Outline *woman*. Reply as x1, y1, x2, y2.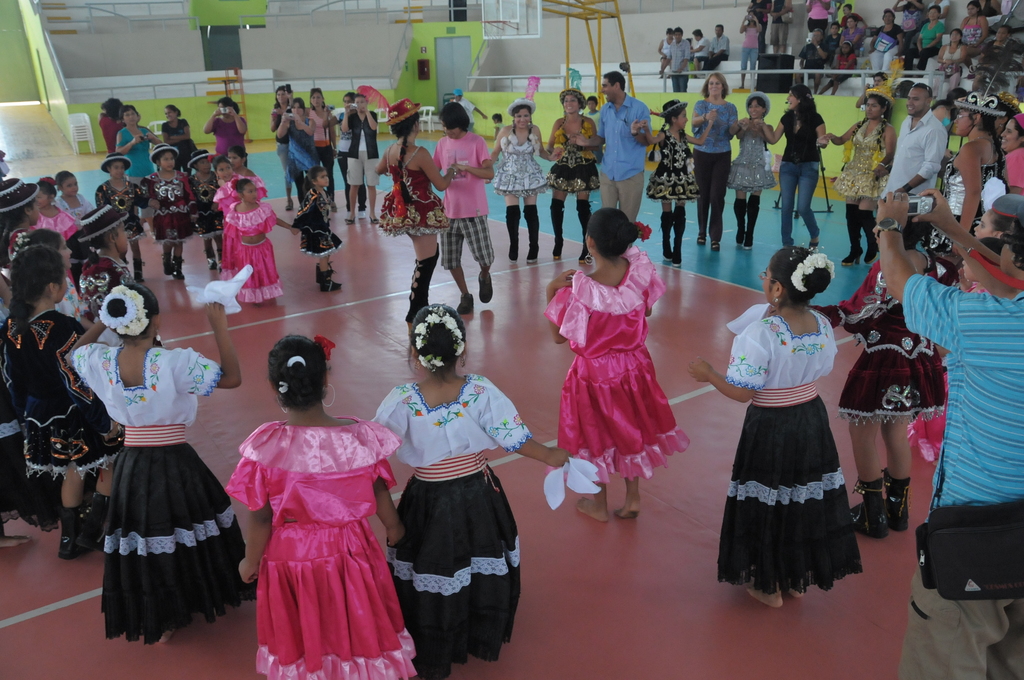
159, 104, 195, 168.
